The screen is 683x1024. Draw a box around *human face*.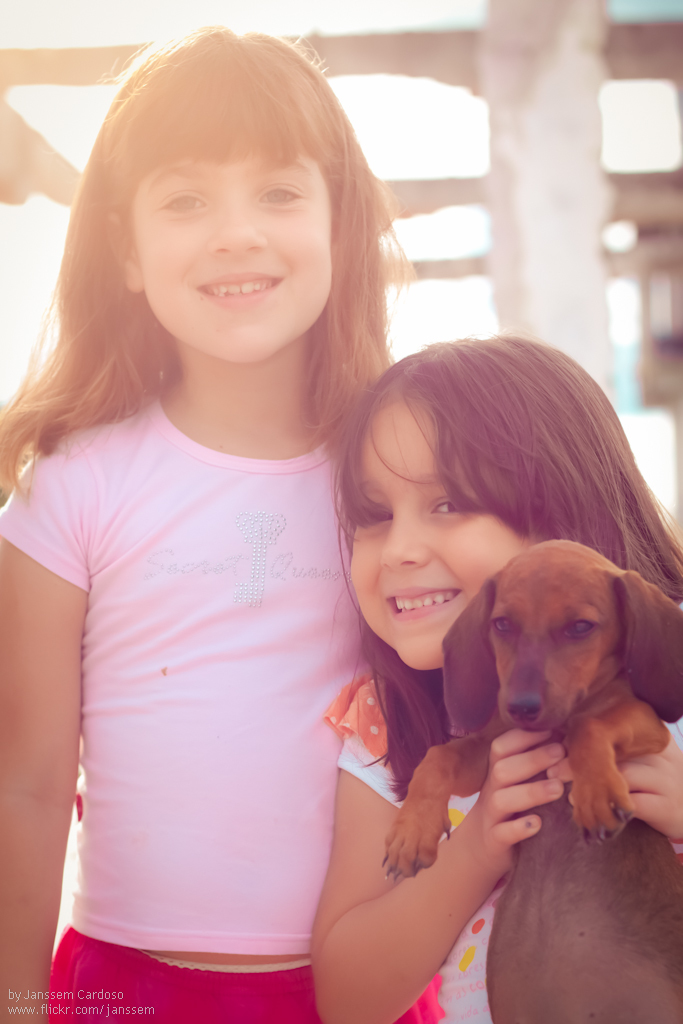
box(351, 400, 548, 672).
